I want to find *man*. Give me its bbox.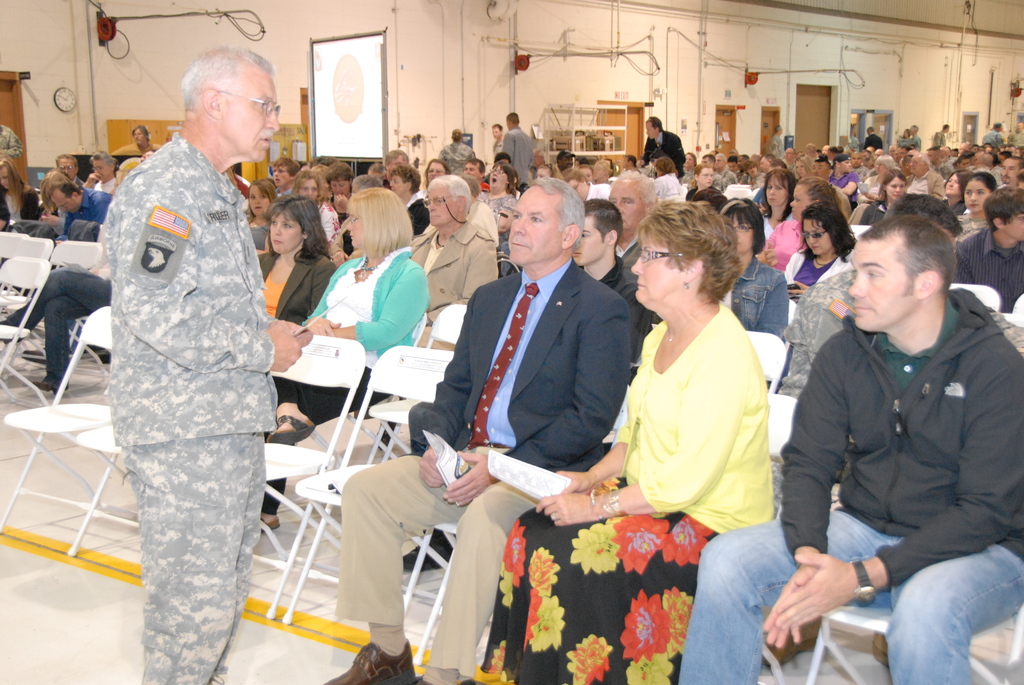
(x1=600, y1=174, x2=653, y2=265).
